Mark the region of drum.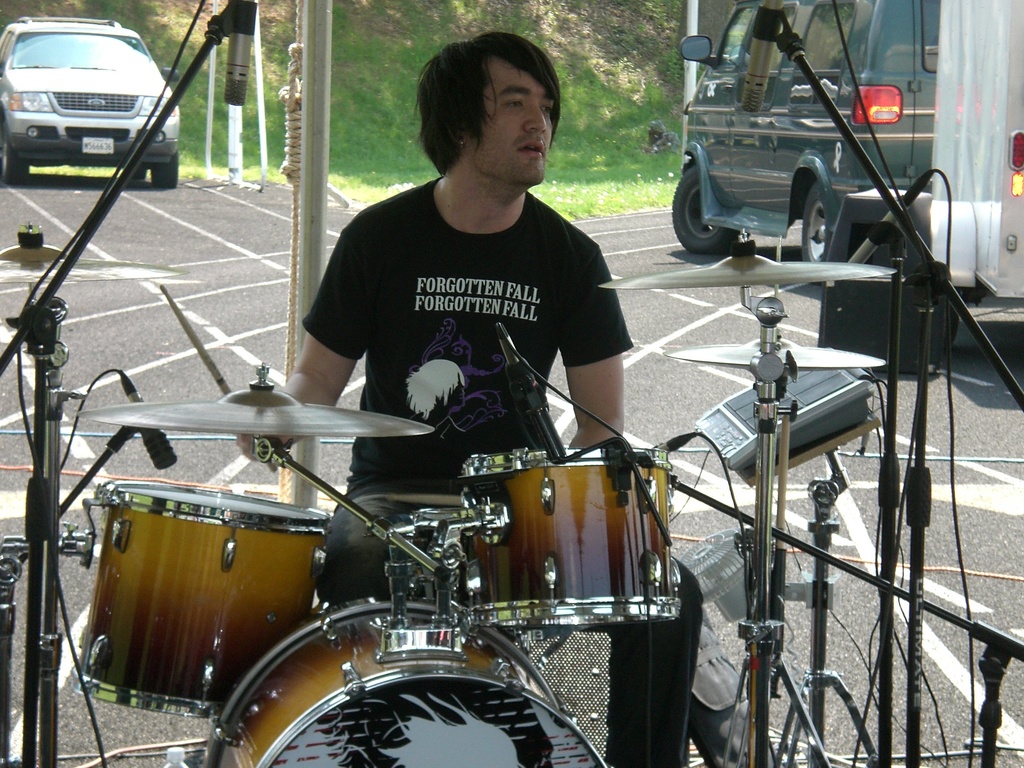
Region: [x1=202, y1=598, x2=612, y2=767].
